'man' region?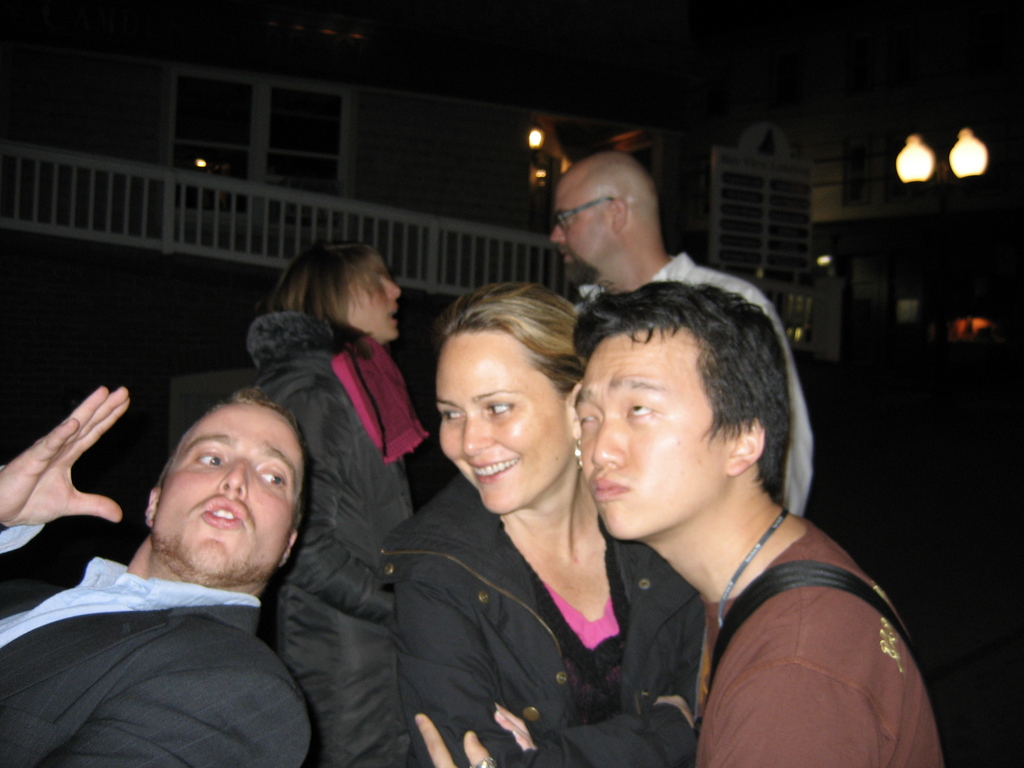
left=550, top=148, right=818, bottom=519
